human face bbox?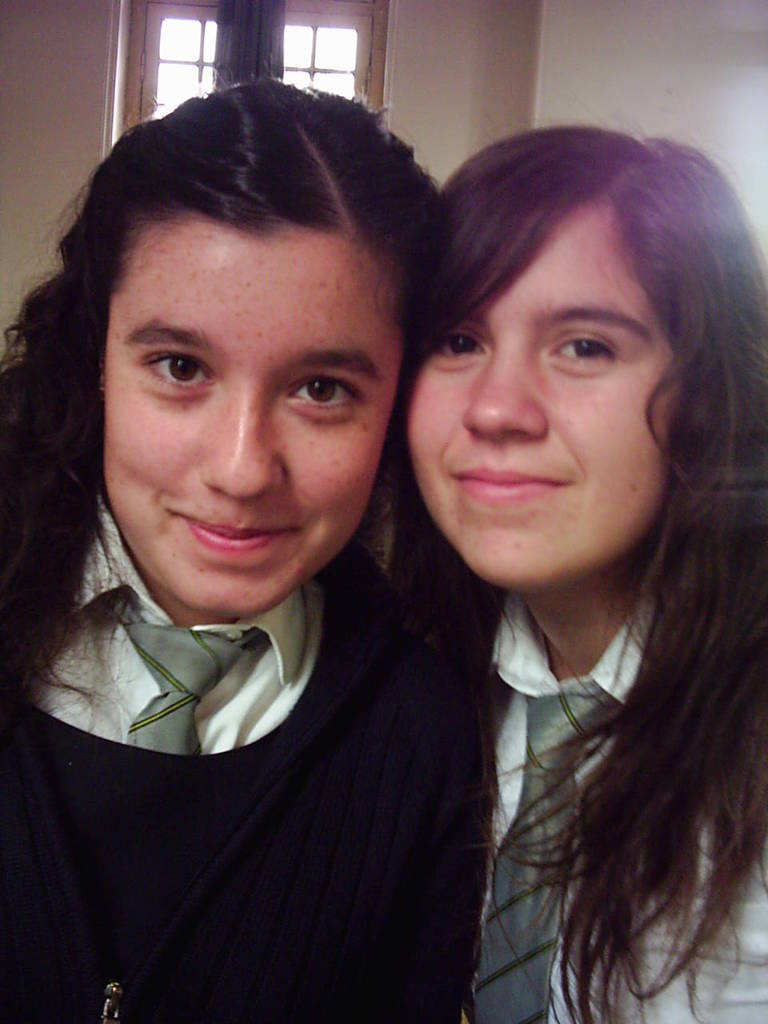
BBox(101, 229, 393, 616)
